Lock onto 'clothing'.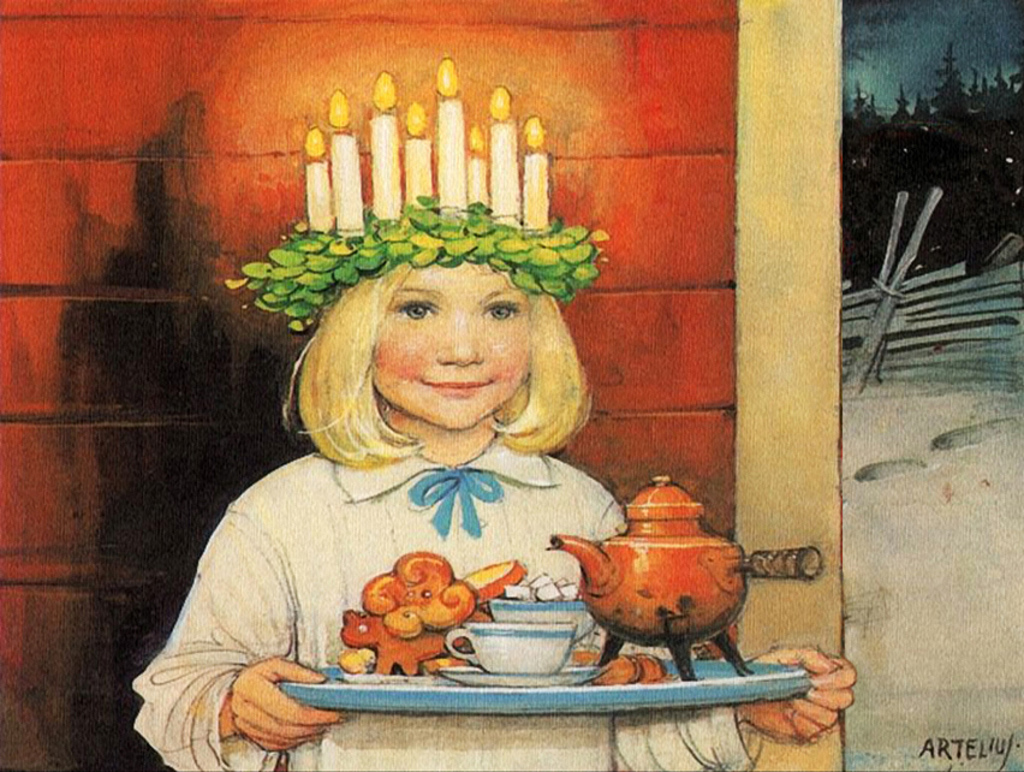
Locked: 165,373,656,706.
